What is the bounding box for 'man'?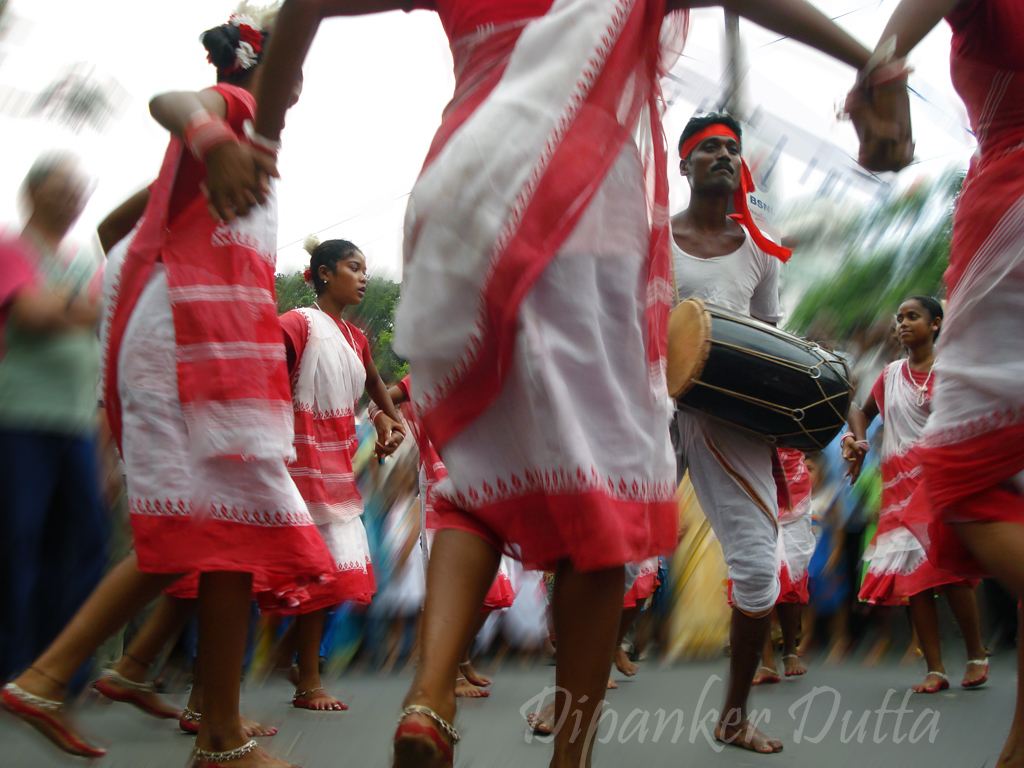
(527, 111, 782, 756).
